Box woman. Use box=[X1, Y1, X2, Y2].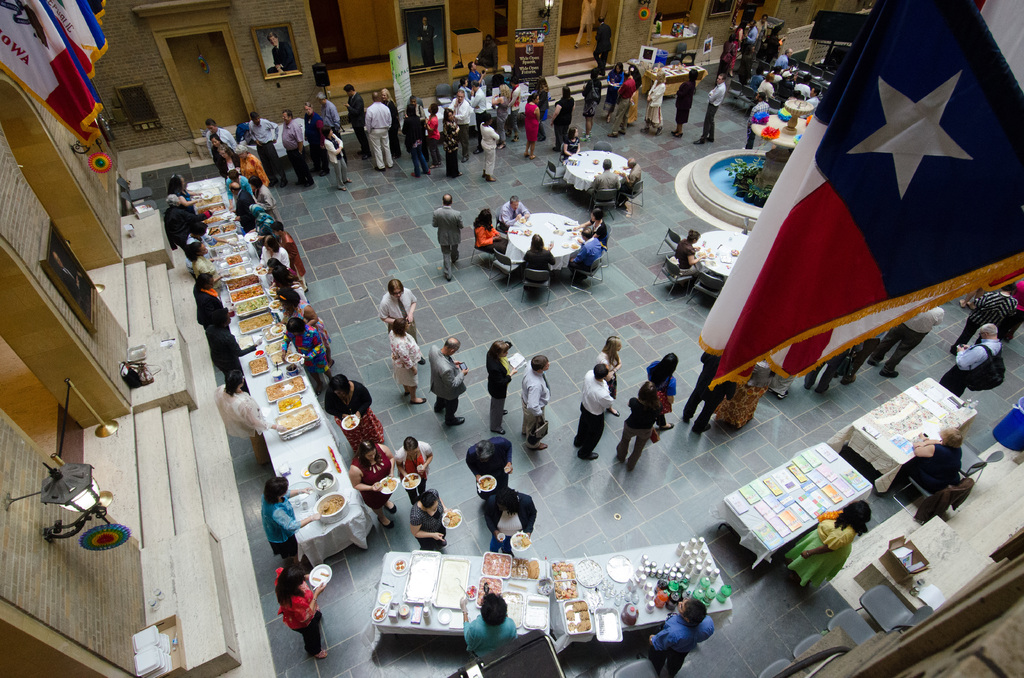
box=[615, 380, 661, 471].
